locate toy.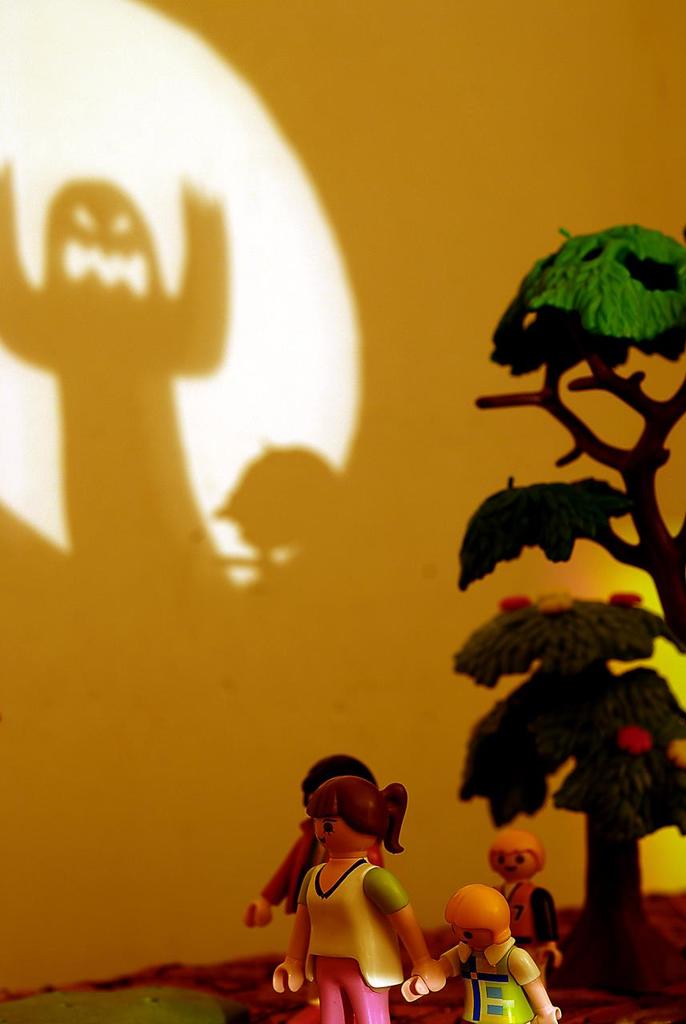
Bounding box: l=450, t=572, r=685, b=993.
